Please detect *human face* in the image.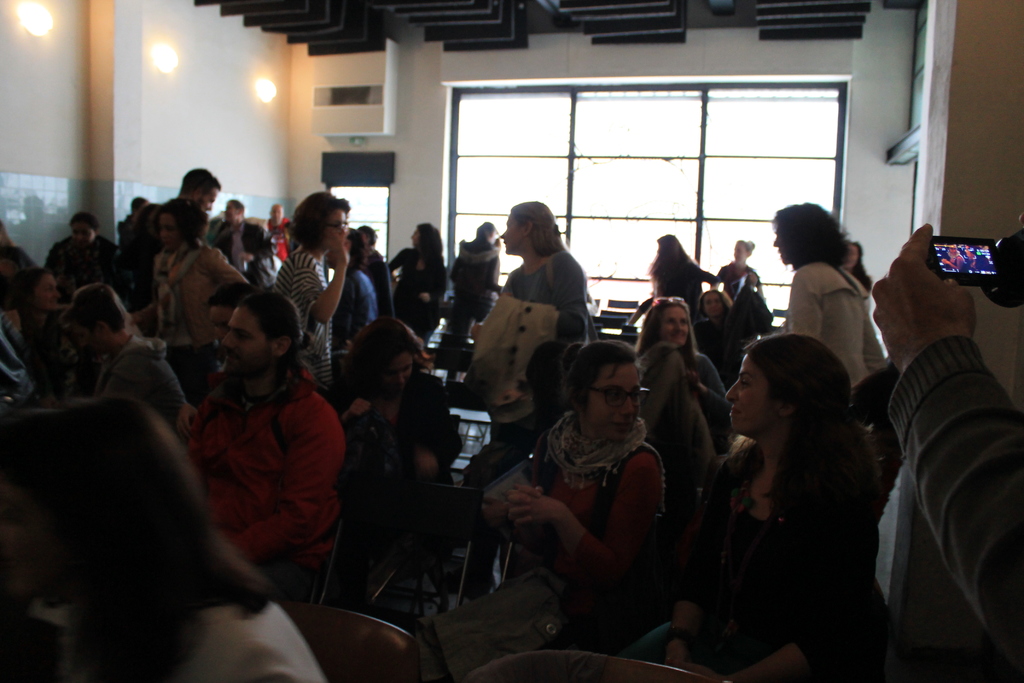
x1=586 y1=361 x2=641 y2=435.
